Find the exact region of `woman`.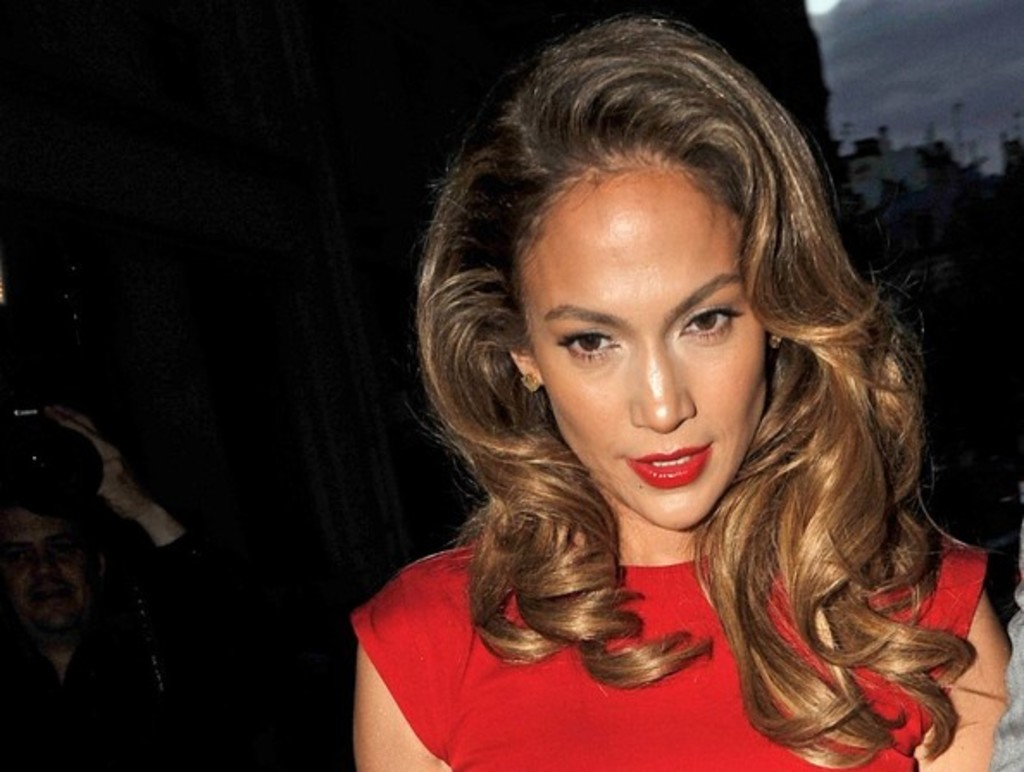
Exact region: box(321, 48, 984, 748).
